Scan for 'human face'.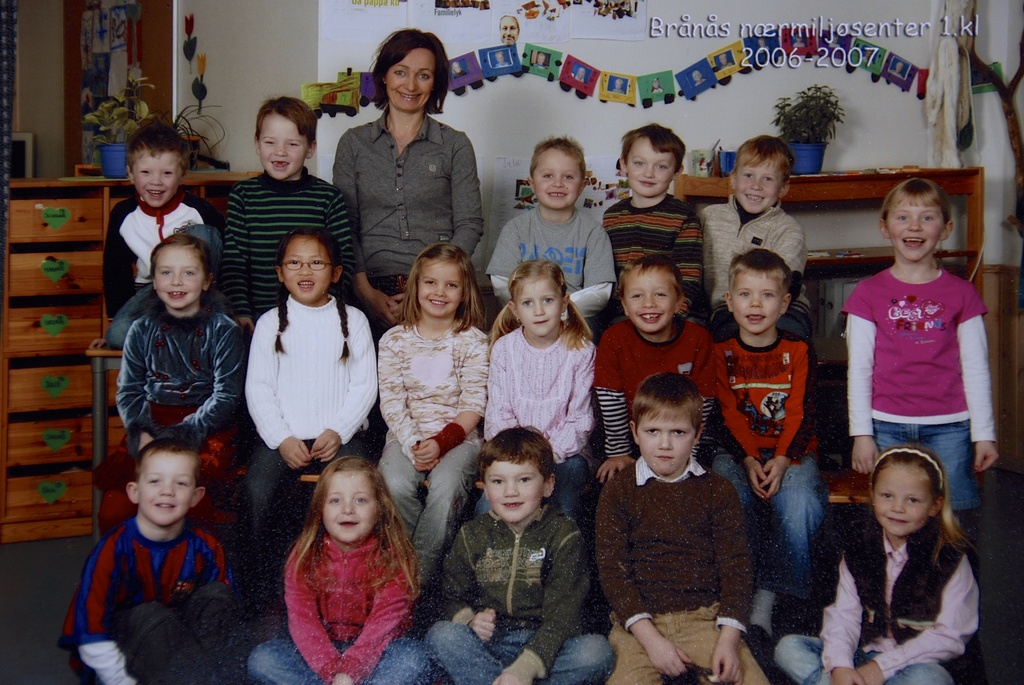
Scan result: 285,238,332,301.
